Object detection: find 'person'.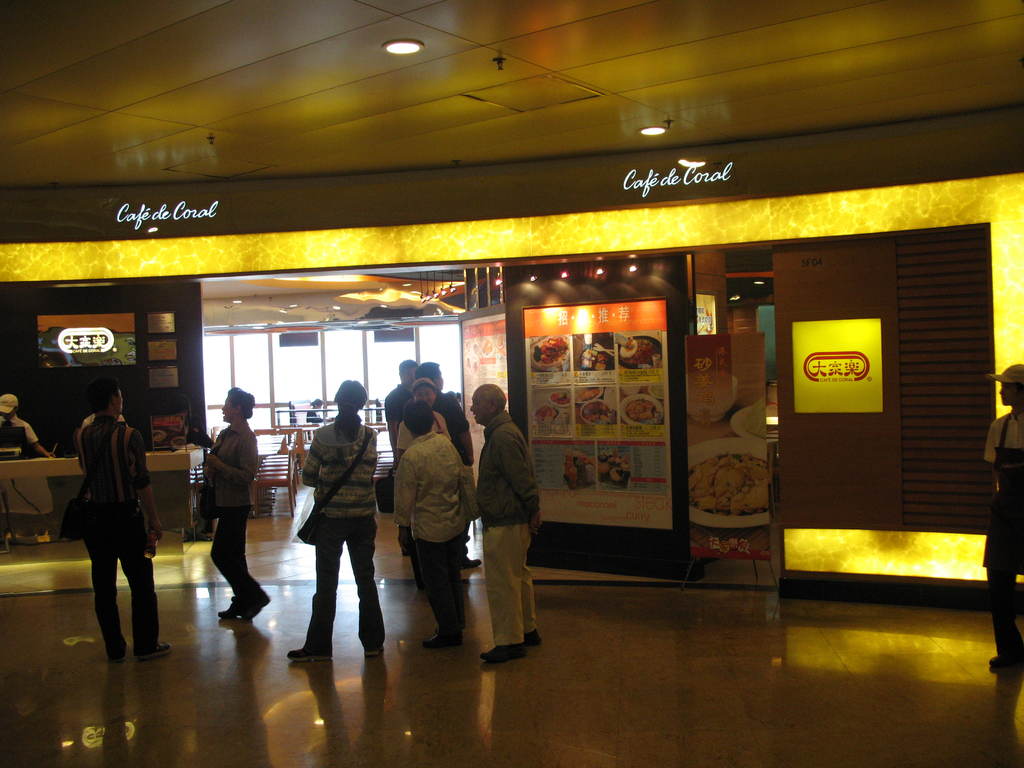
x1=476, y1=383, x2=536, y2=666.
